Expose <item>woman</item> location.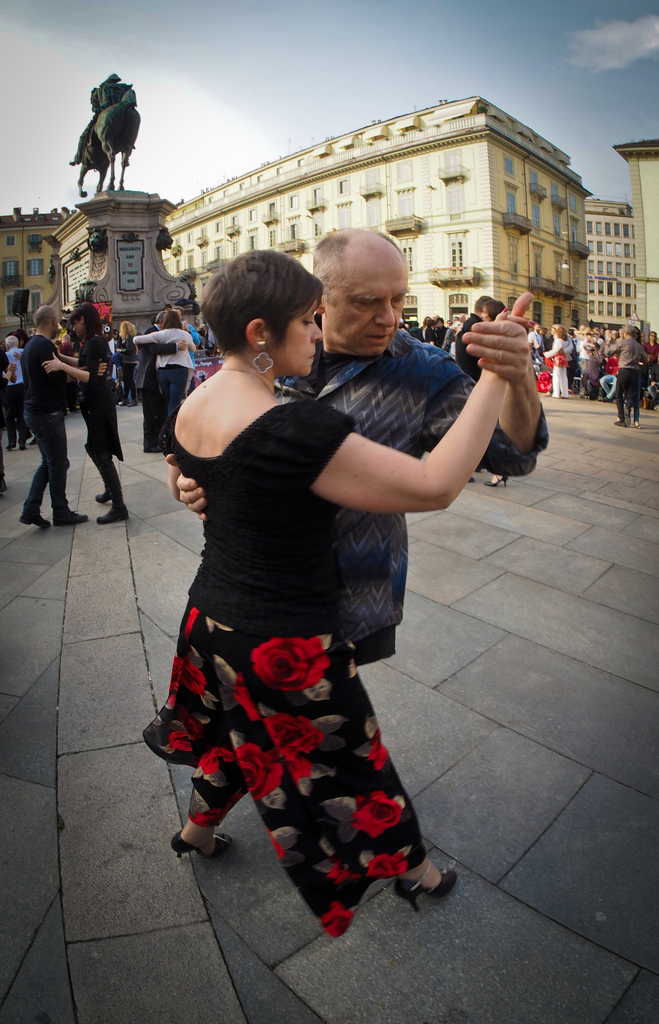
Exposed at bbox=[546, 323, 566, 401].
